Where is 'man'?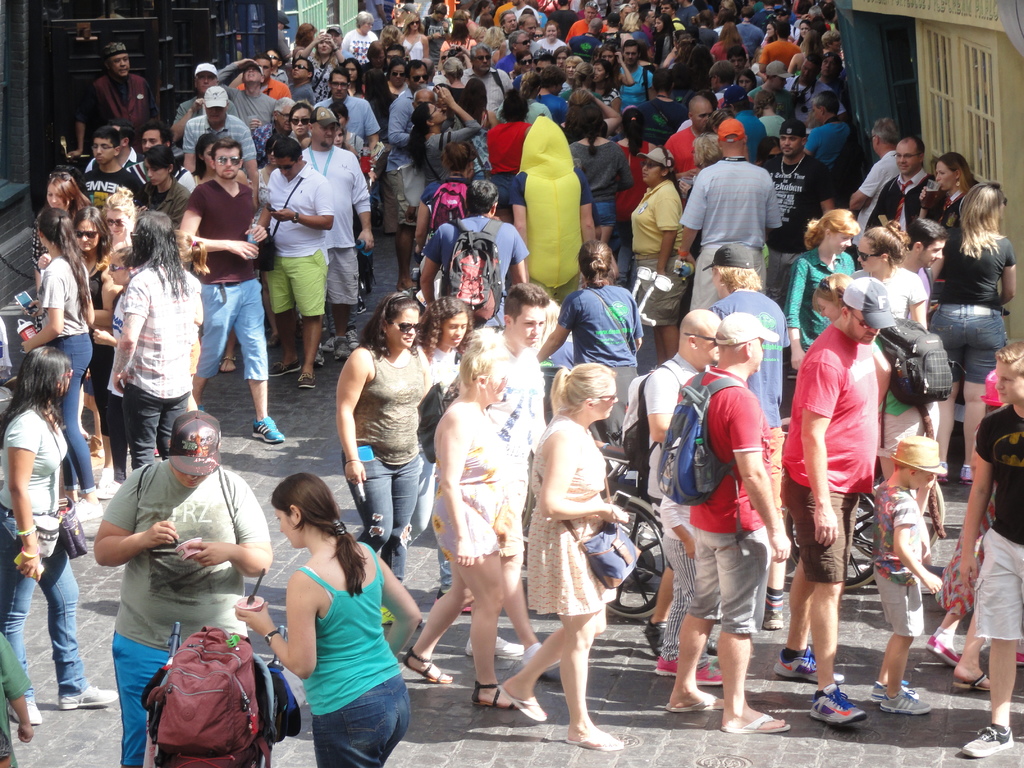
(x1=126, y1=120, x2=195, y2=196).
